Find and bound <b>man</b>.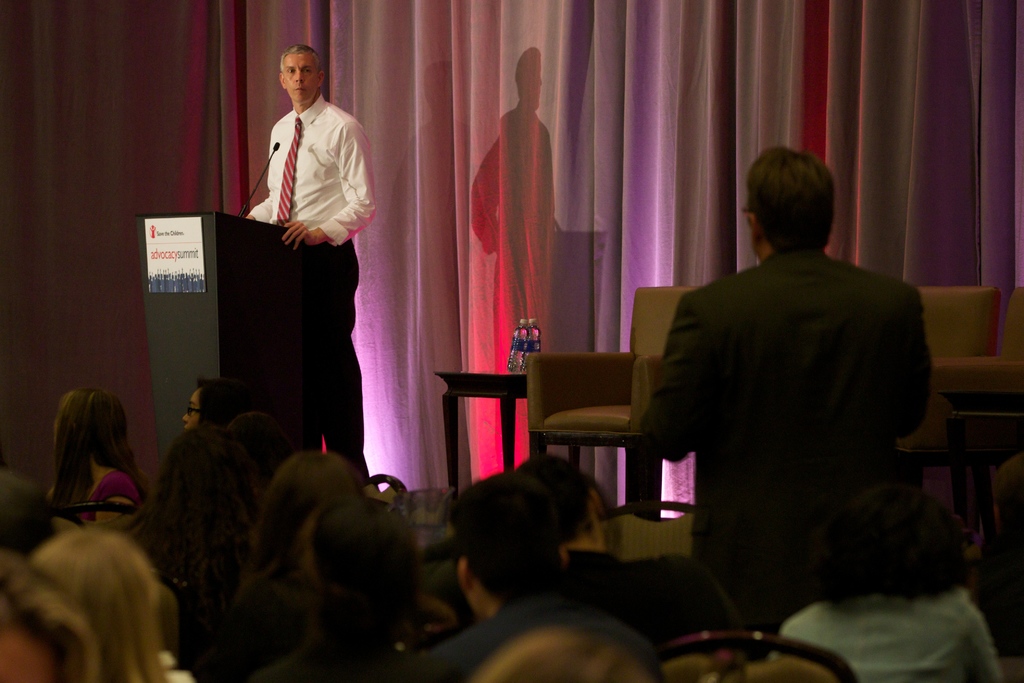
Bound: region(639, 146, 937, 620).
